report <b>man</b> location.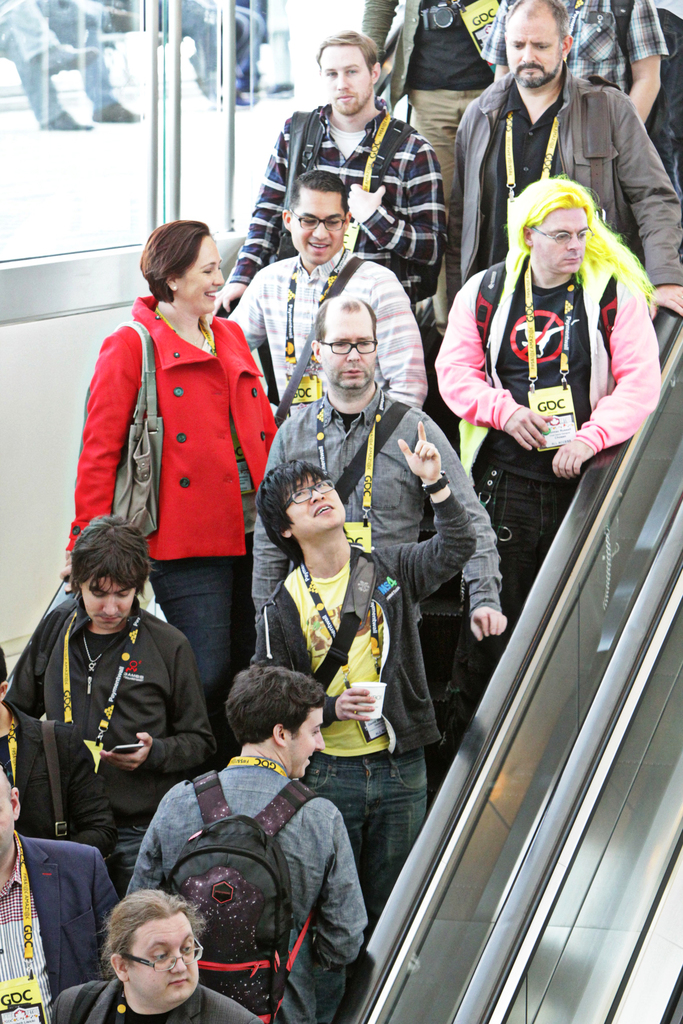
Report: locate(7, 512, 220, 876).
